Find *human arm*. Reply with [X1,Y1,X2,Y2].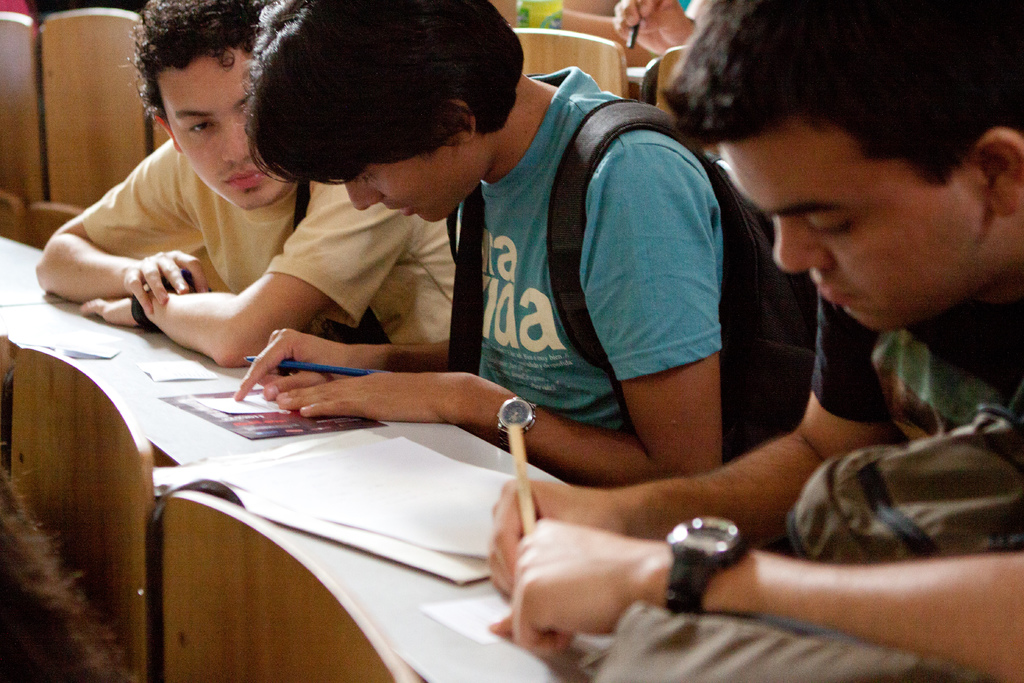
[232,313,466,407].
